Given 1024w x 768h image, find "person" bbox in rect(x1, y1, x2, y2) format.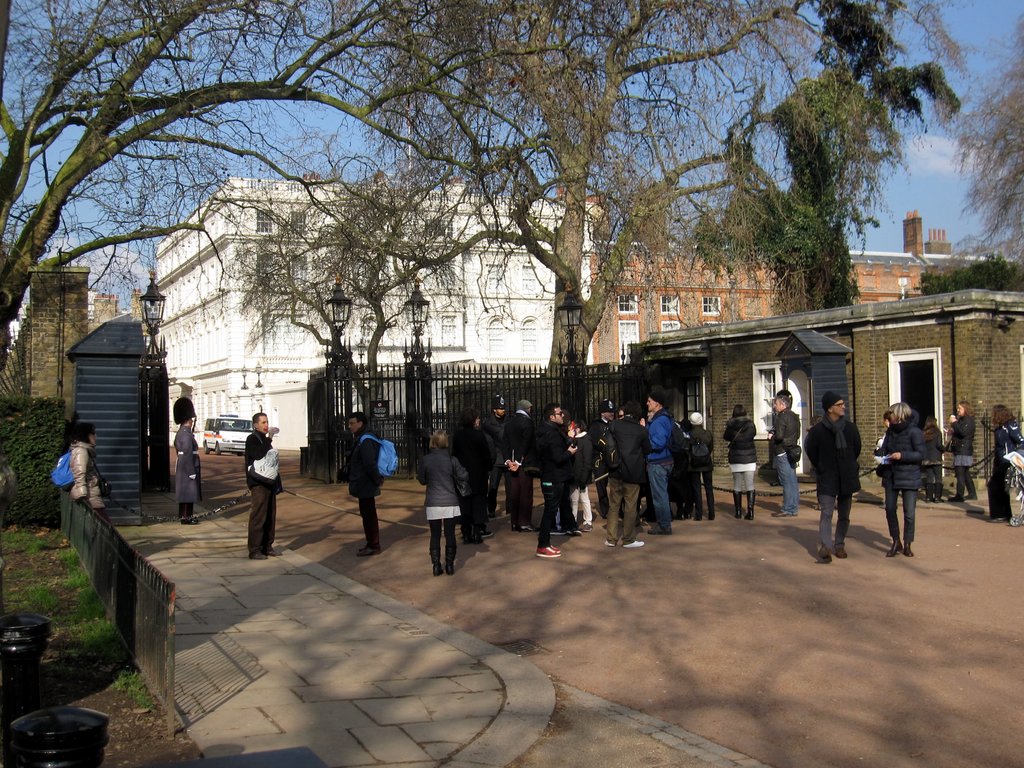
rect(67, 414, 113, 536).
